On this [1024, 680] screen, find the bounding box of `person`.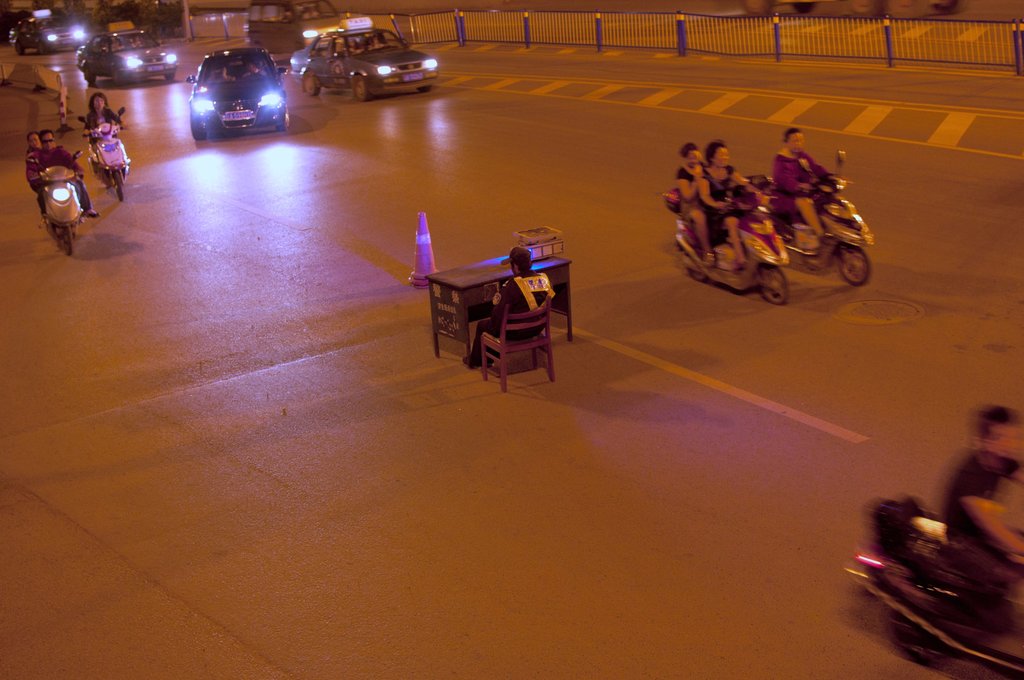
Bounding box: select_region(944, 399, 1023, 640).
